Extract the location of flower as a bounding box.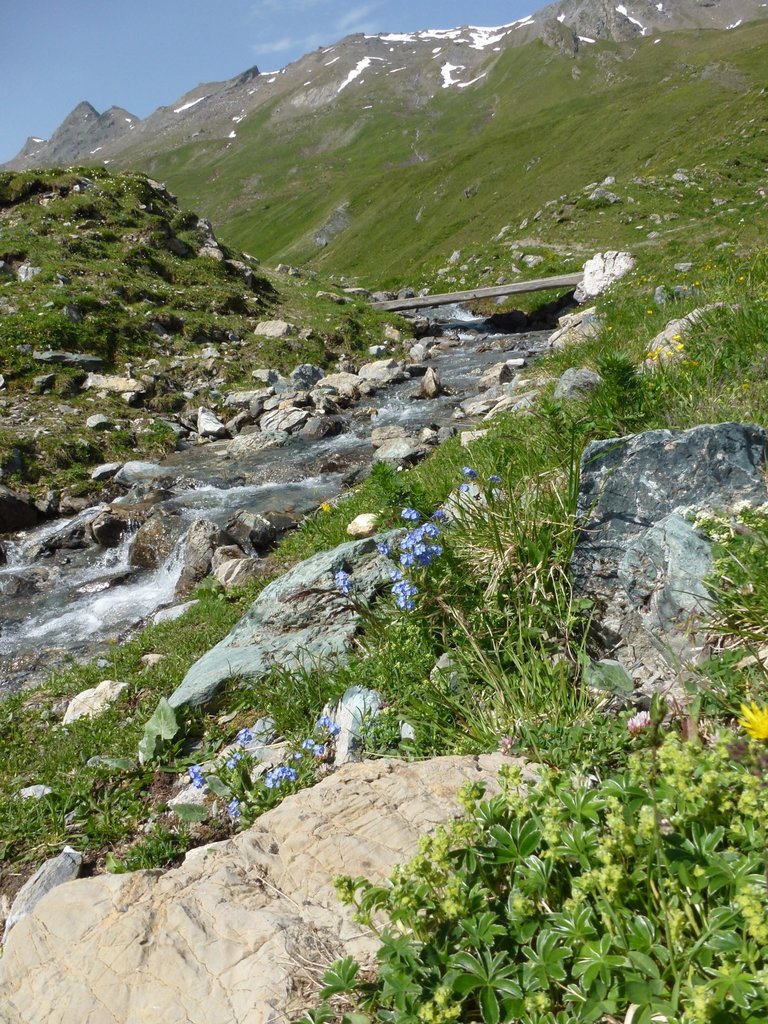
{"left": 331, "top": 571, "right": 353, "bottom": 599}.
